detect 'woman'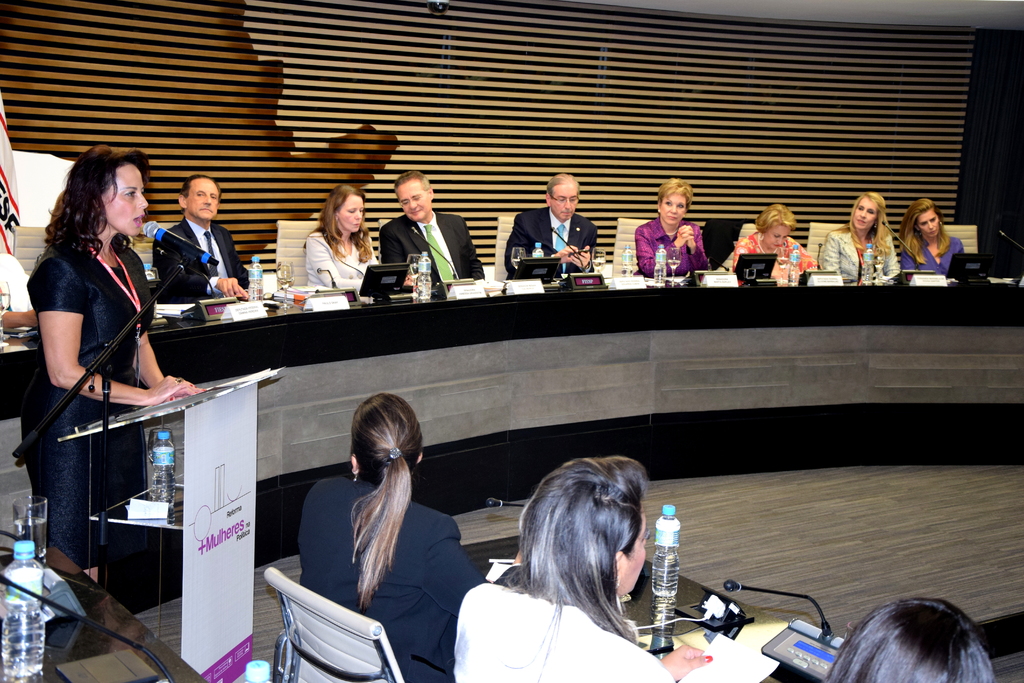
x1=732 y1=204 x2=815 y2=276
